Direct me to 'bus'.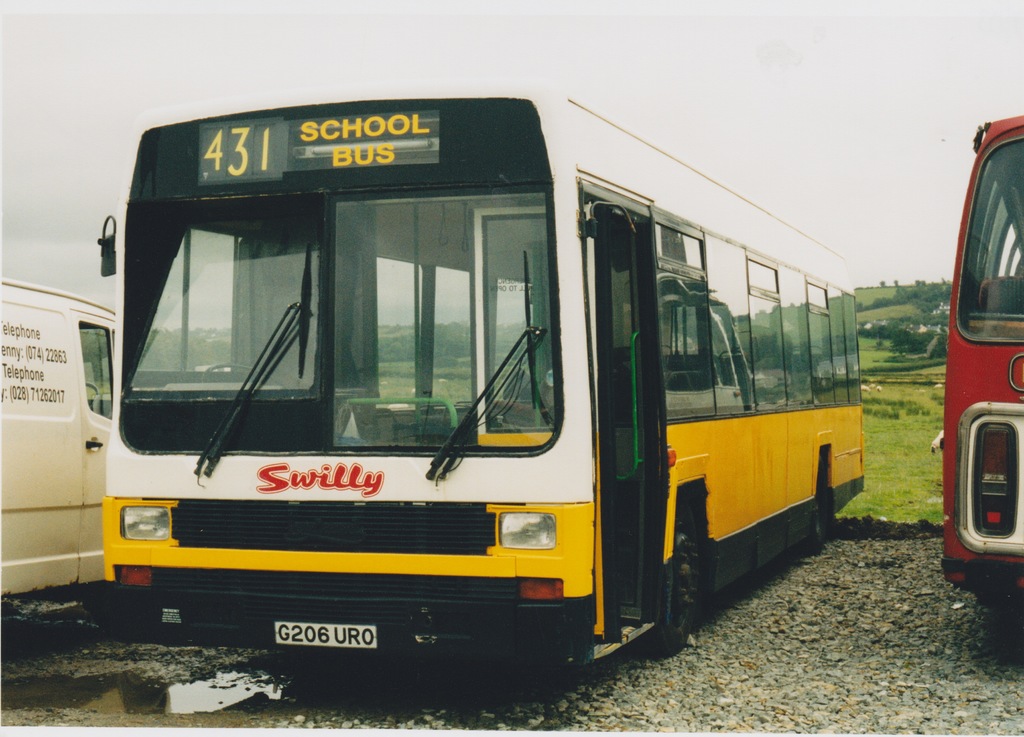
Direction: (932,110,1023,608).
